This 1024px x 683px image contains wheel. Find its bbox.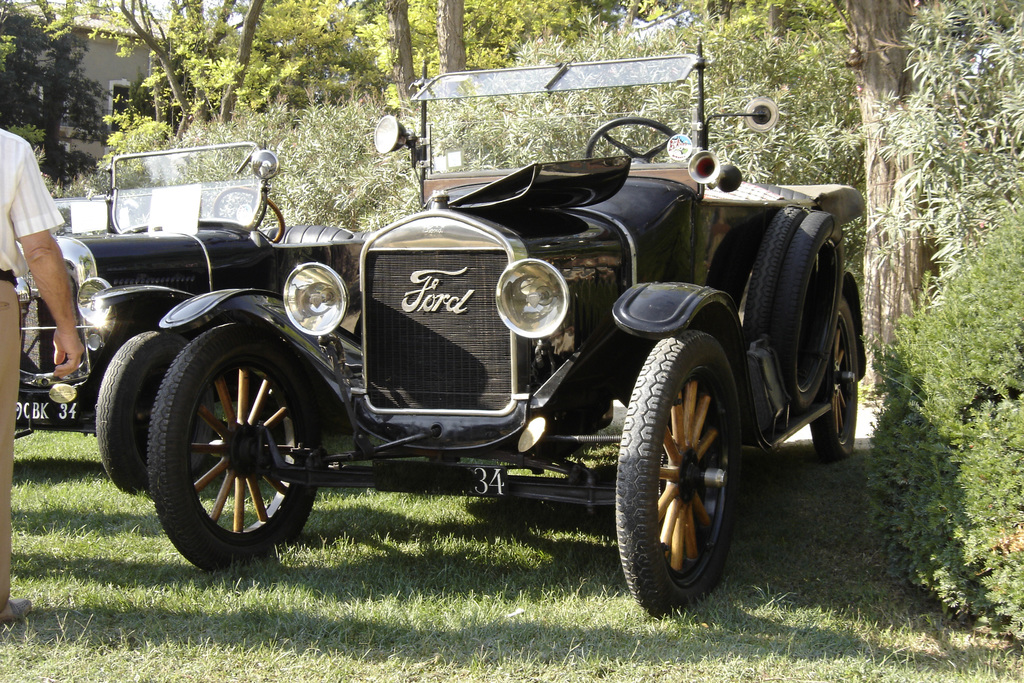
pyautogui.locateOnScreen(97, 333, 214, 492).
